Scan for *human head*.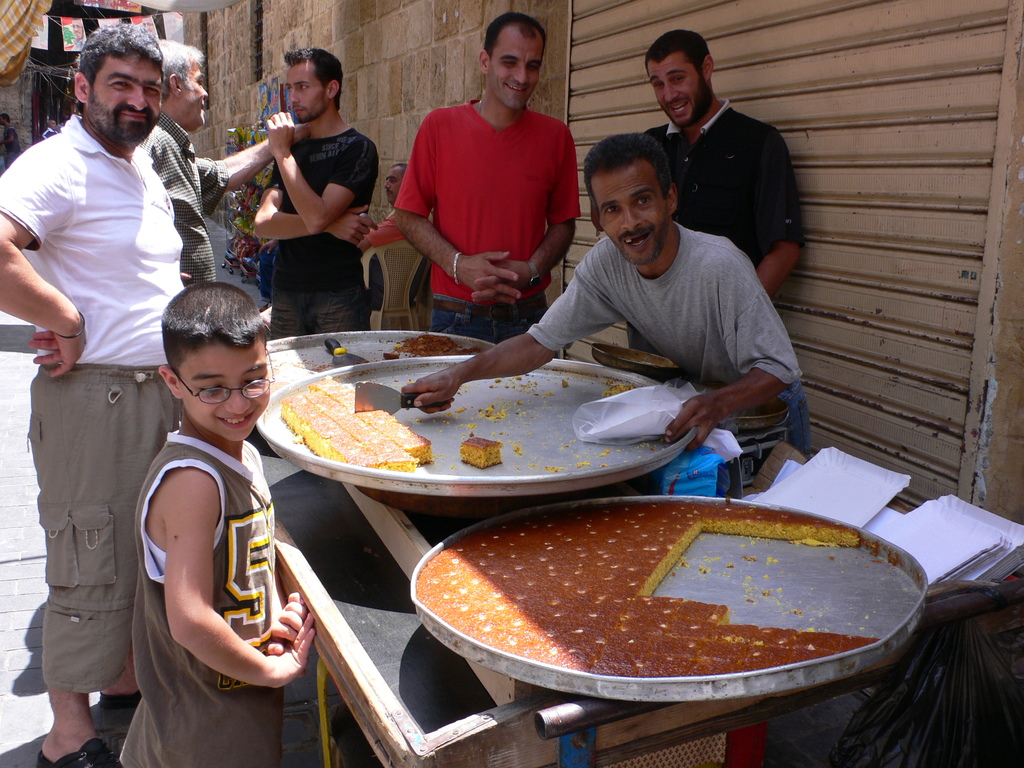
Scan result: <region>643, 29, 717, 130</region>.
